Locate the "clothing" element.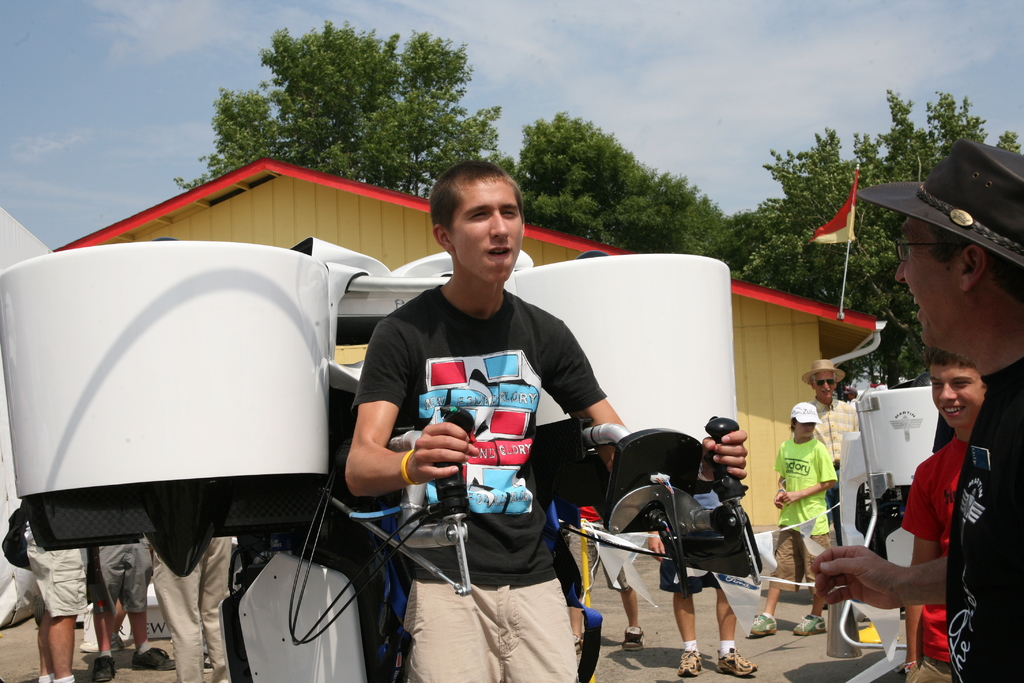
Element bbox: BBox(87, 536, 156, 612).
